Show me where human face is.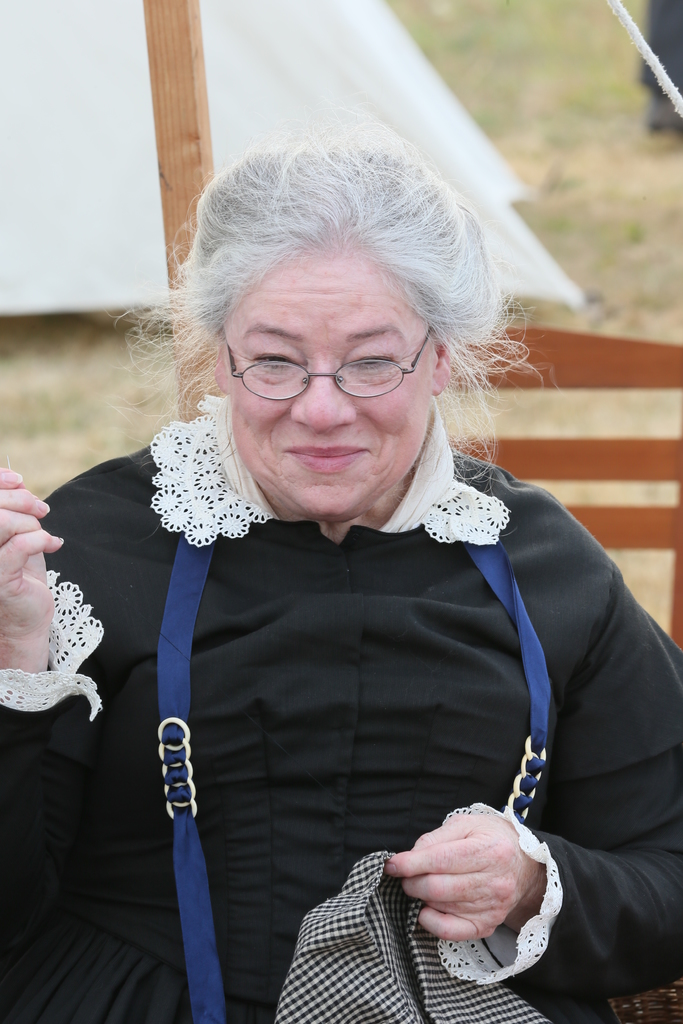
human face is at 231 247 431 524.
